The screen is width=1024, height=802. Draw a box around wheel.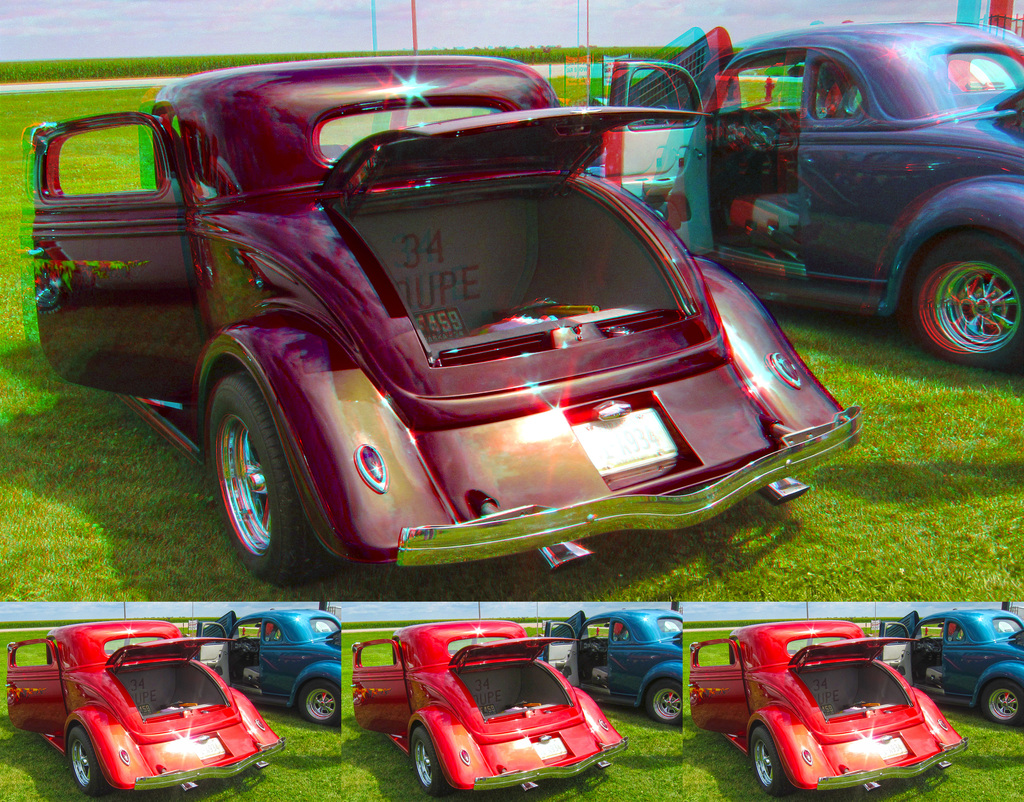
207, 377, 337, 591.
